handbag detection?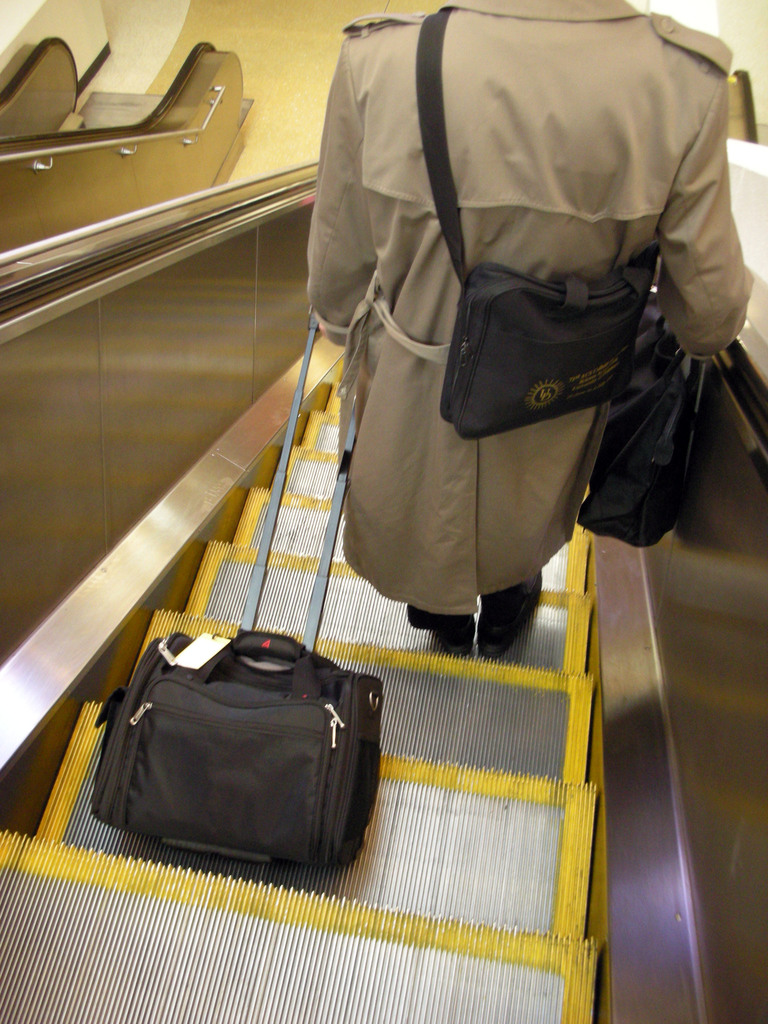
<bbox>578, 321, 713, 548</bbox>
